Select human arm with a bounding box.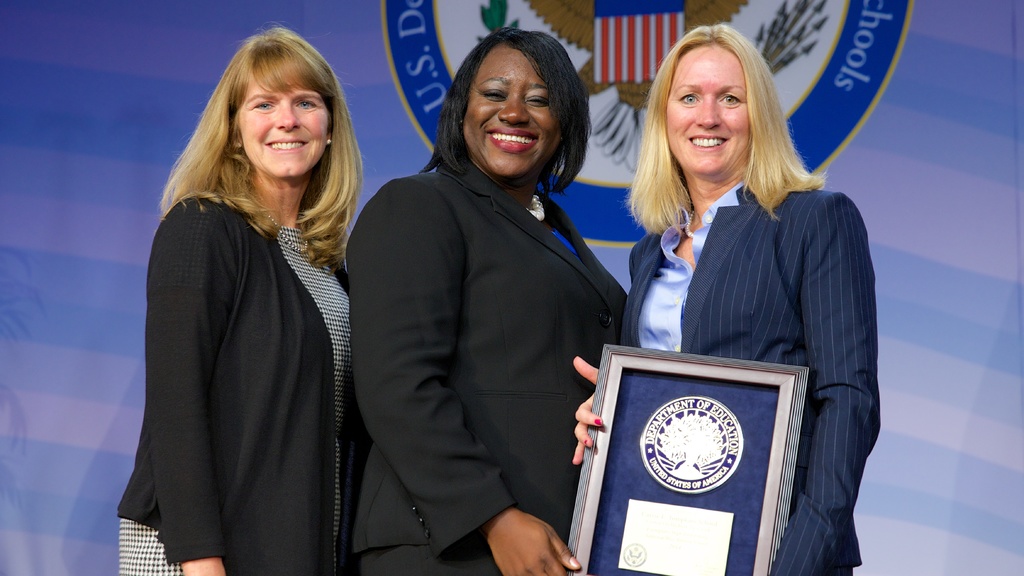
region(159, 198, 230, 575).
